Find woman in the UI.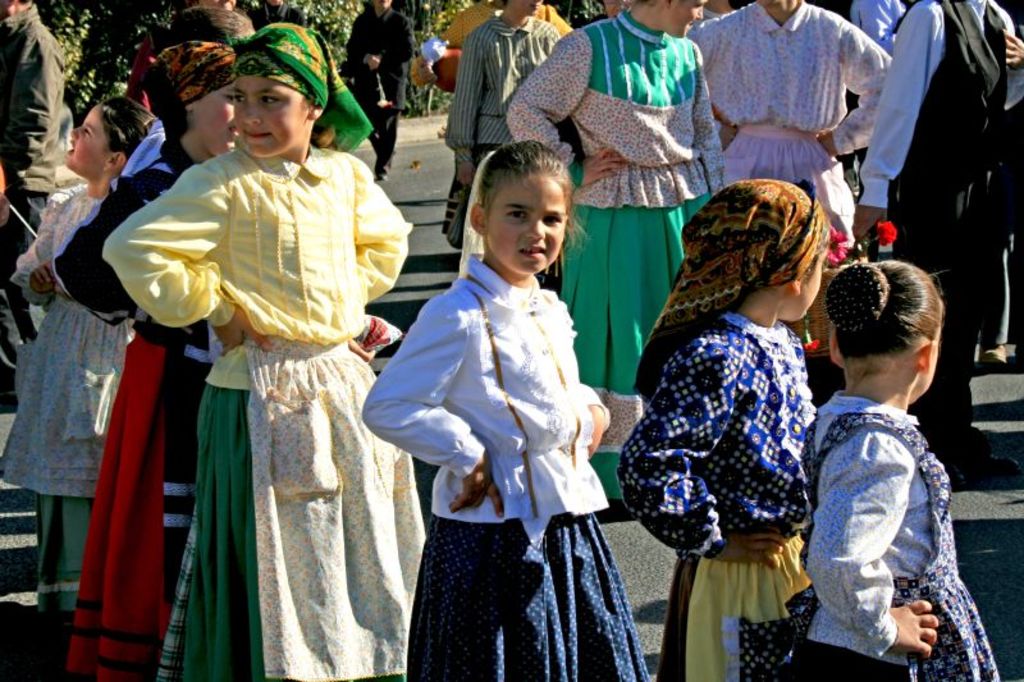
UI element at bbox=[497, 0, 721, 499].
